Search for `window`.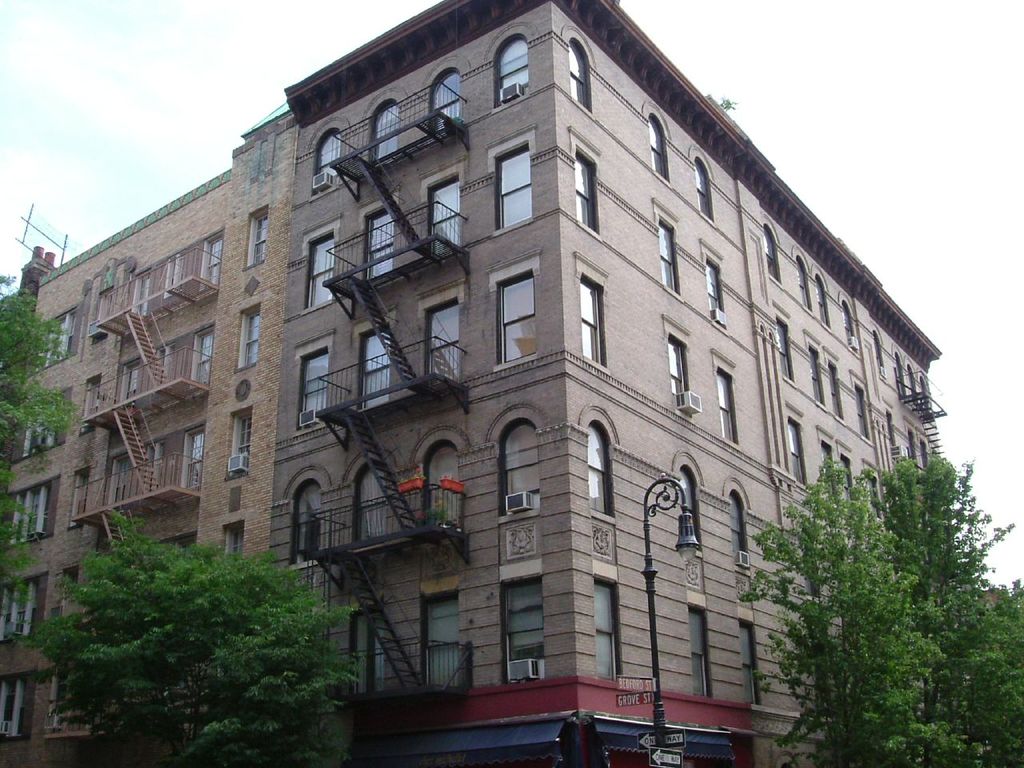
Found at BBox(358, 322, 390, 414).
